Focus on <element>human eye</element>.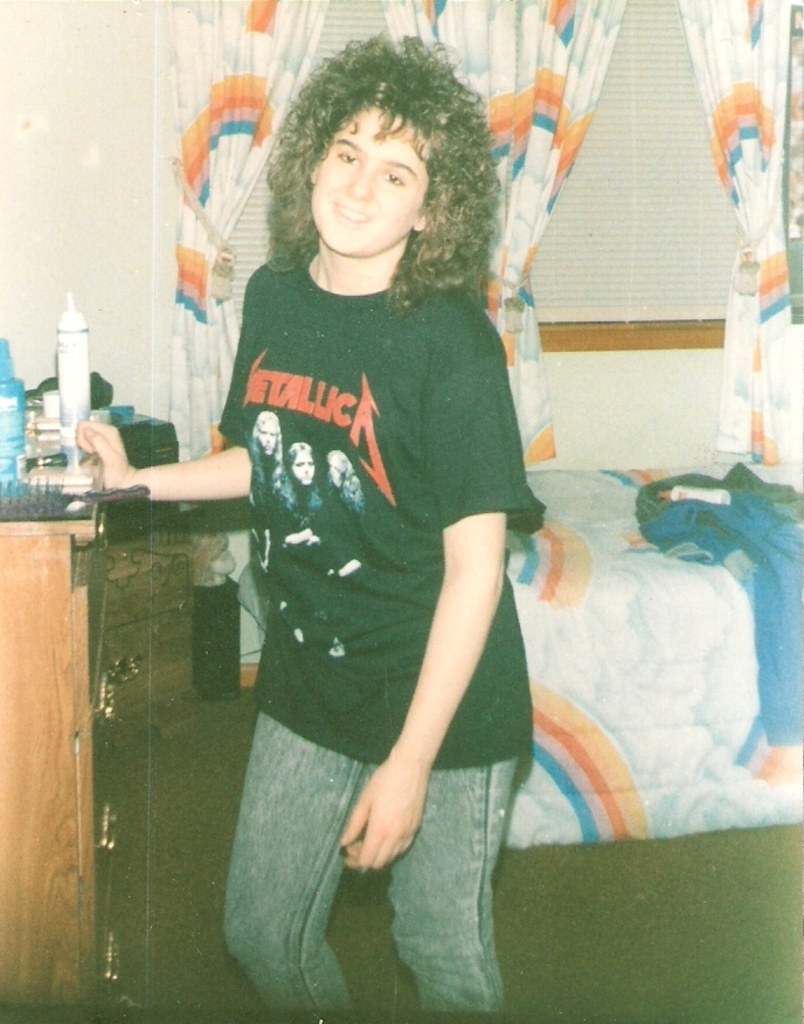
Focused at region(332, 144, 358, 165).
